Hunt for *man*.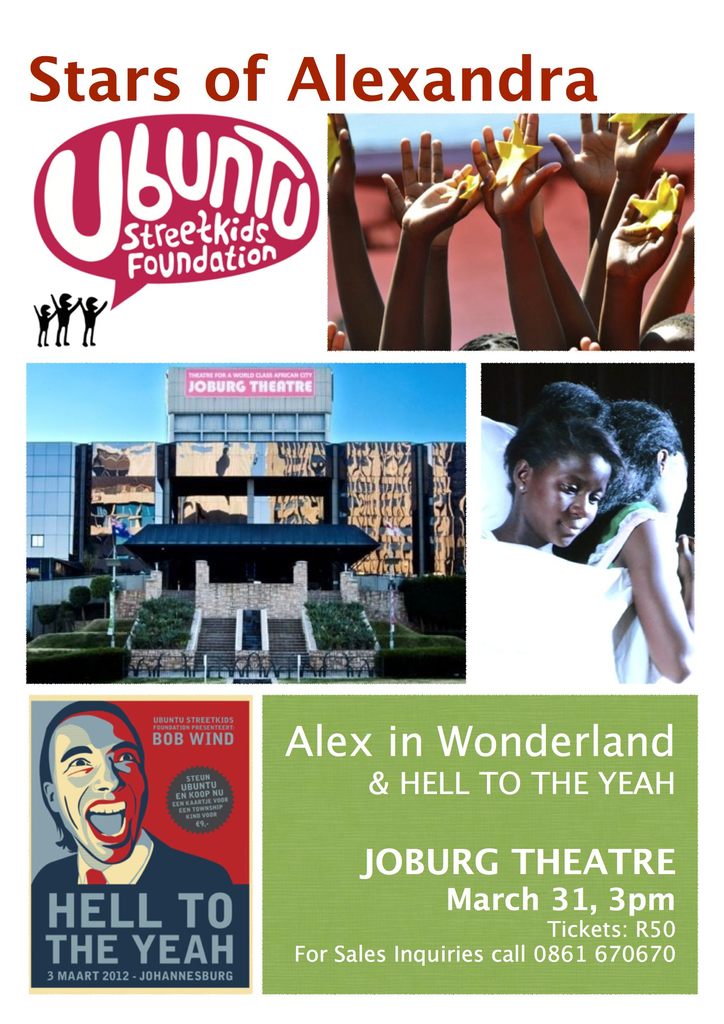
Hunted down at 24 706 234 891.
